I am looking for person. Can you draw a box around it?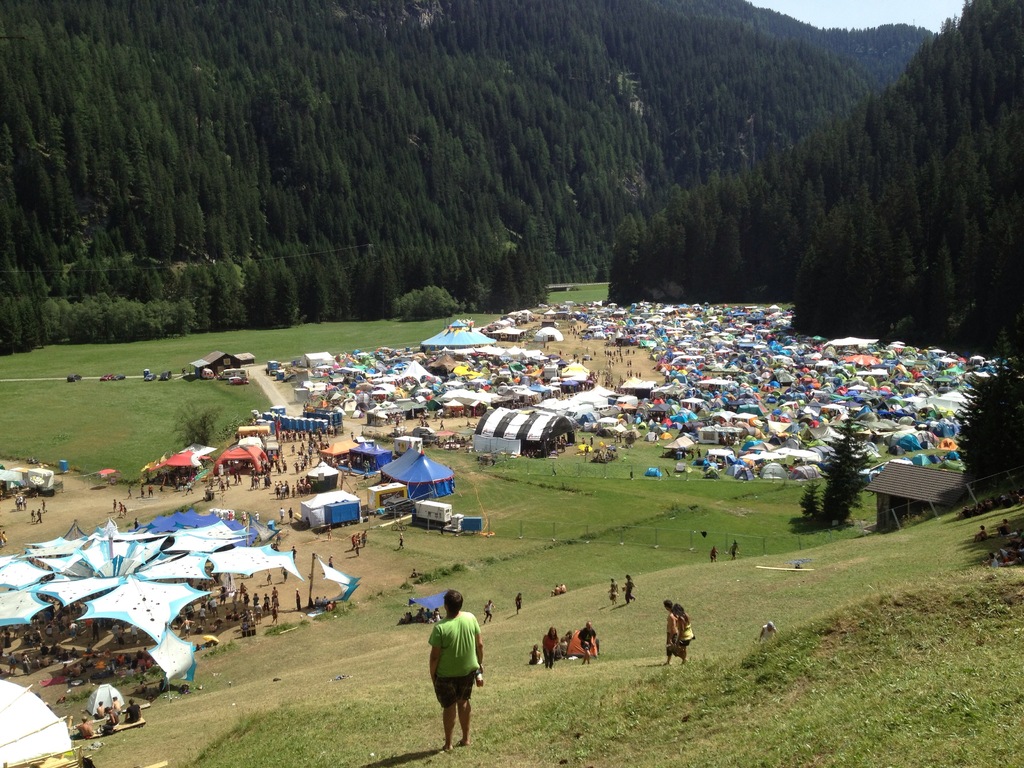
Sure, the bounding box is {"x1": 728, "y1": 539, "x2": 738, "y2": 559}.
